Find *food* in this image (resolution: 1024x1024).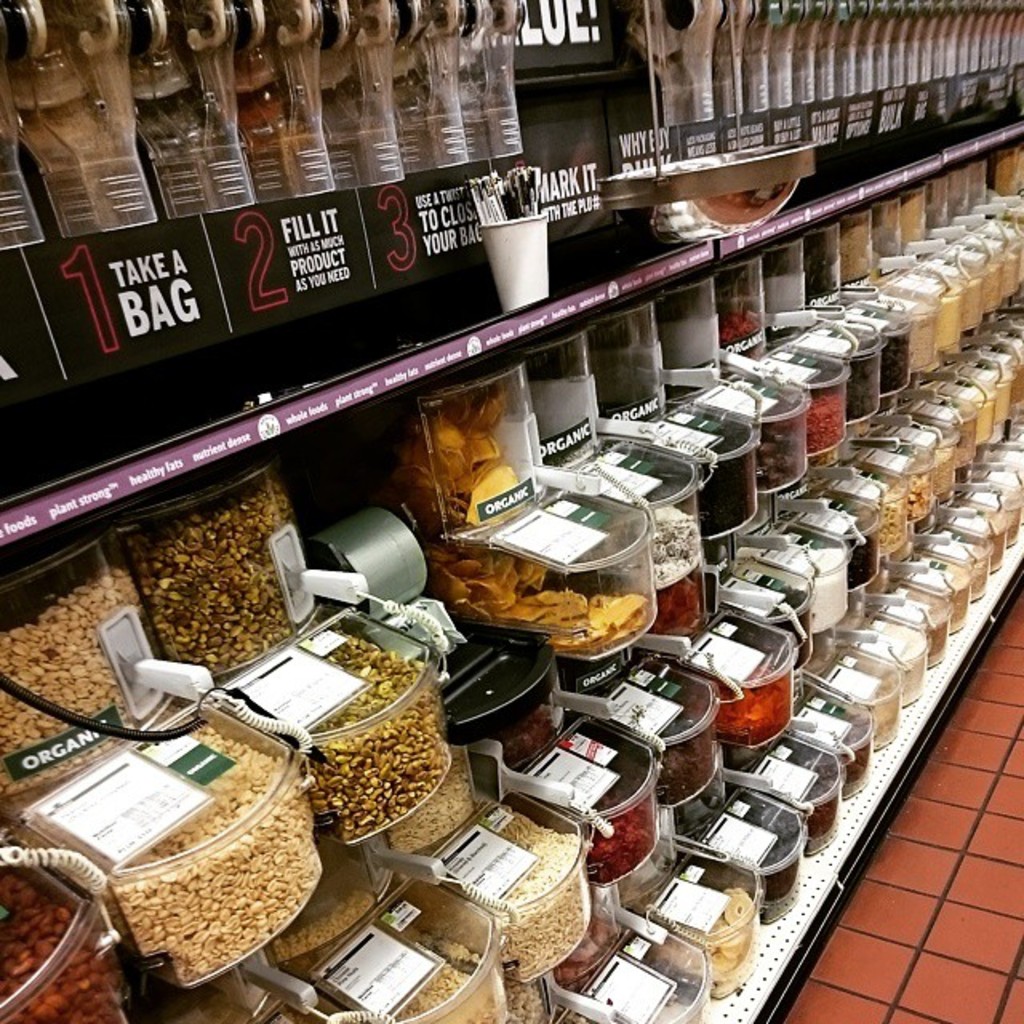
l=221, t=622, r=448, b=838.
